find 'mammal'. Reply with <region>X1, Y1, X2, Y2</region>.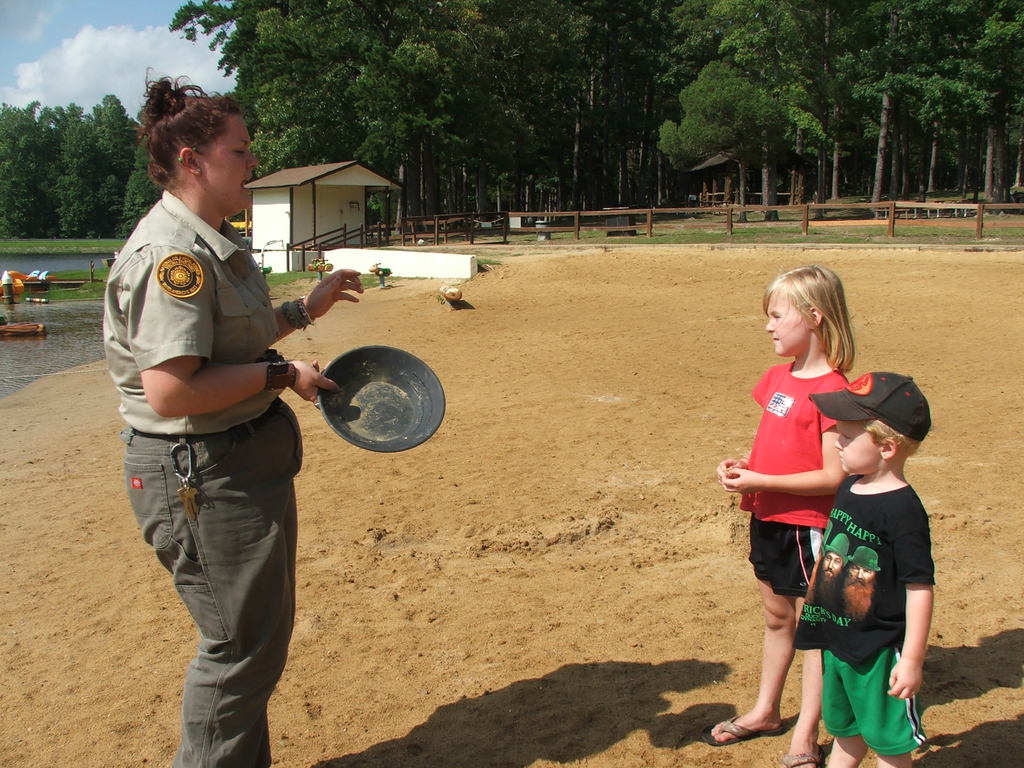
<region>109, 115, 326, 737</region>.
